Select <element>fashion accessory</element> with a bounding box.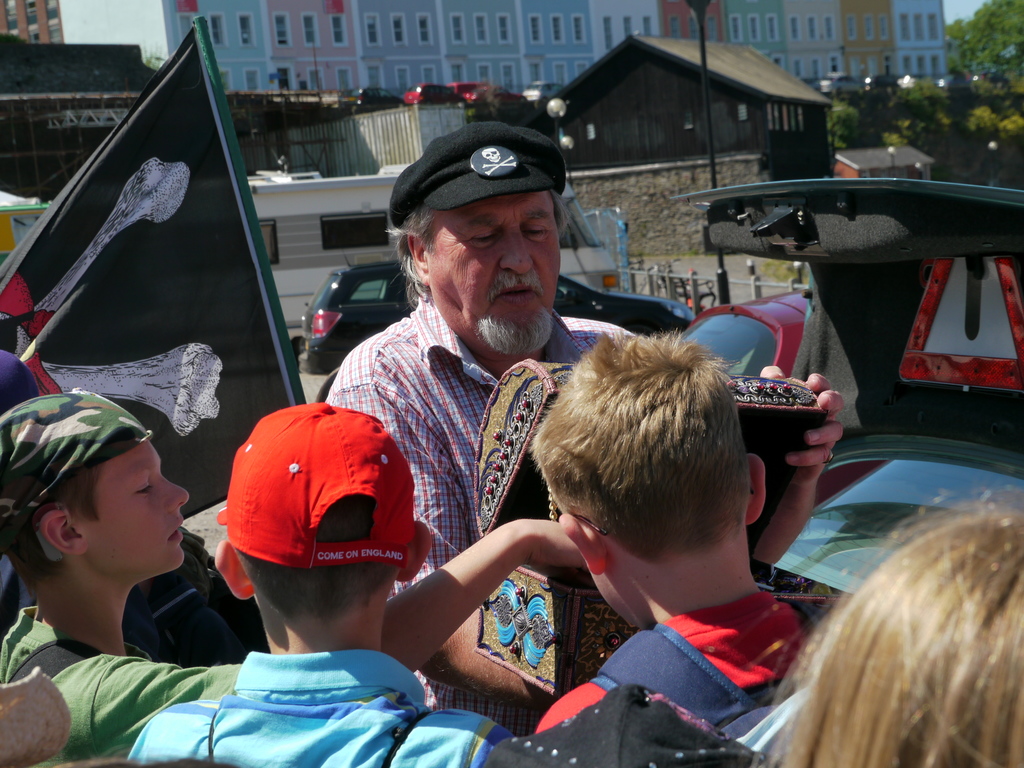
<region>216, 403, 412, 566</region>.
